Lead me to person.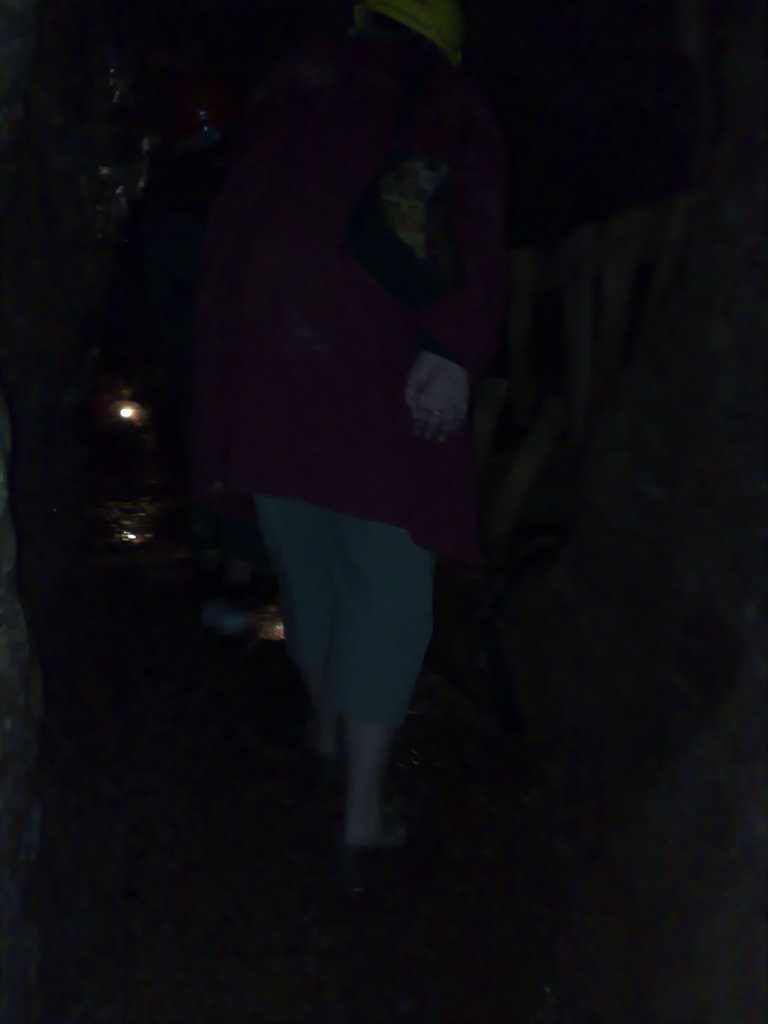
Lead to region(236, 0, 495, 852).
